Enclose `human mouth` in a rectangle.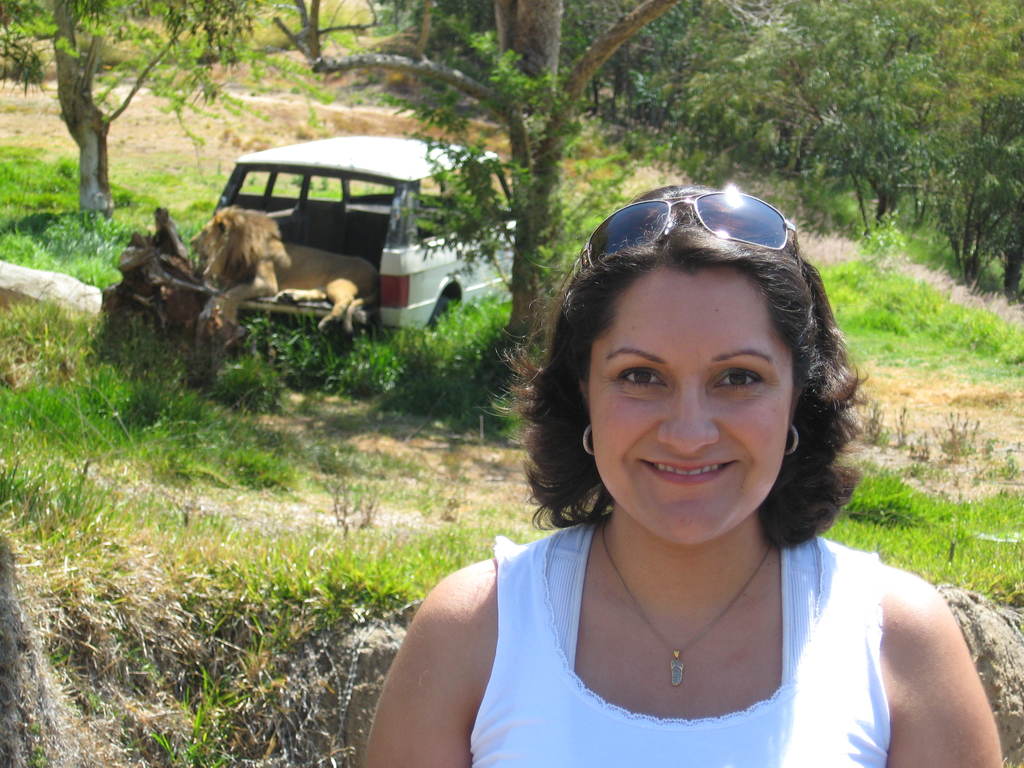
bbox(636, 460, 739, 486).
